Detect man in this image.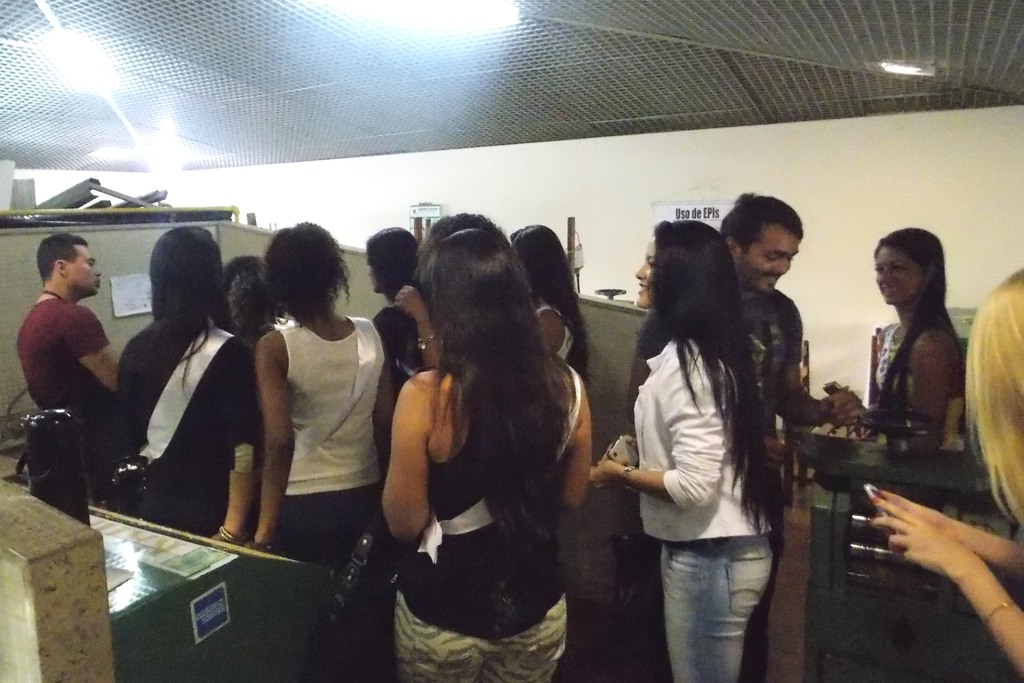
Detection: detection(18, 231, 145, 453).
